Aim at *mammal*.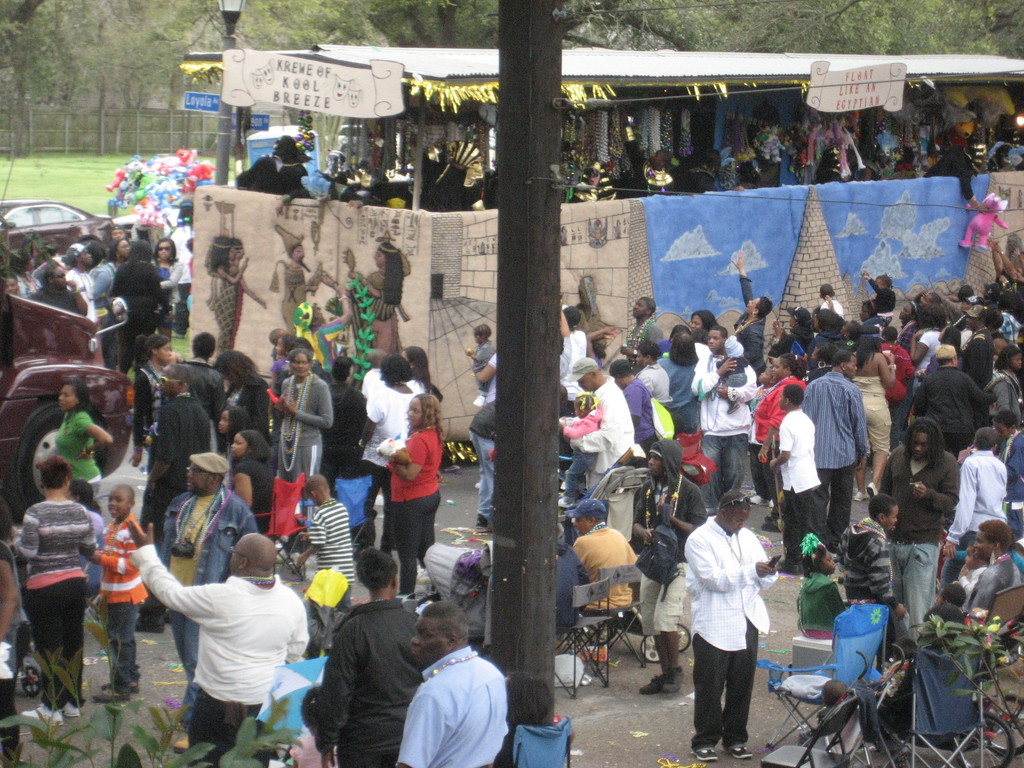
Aimed at bbox=[234, 428, 276, 534].
